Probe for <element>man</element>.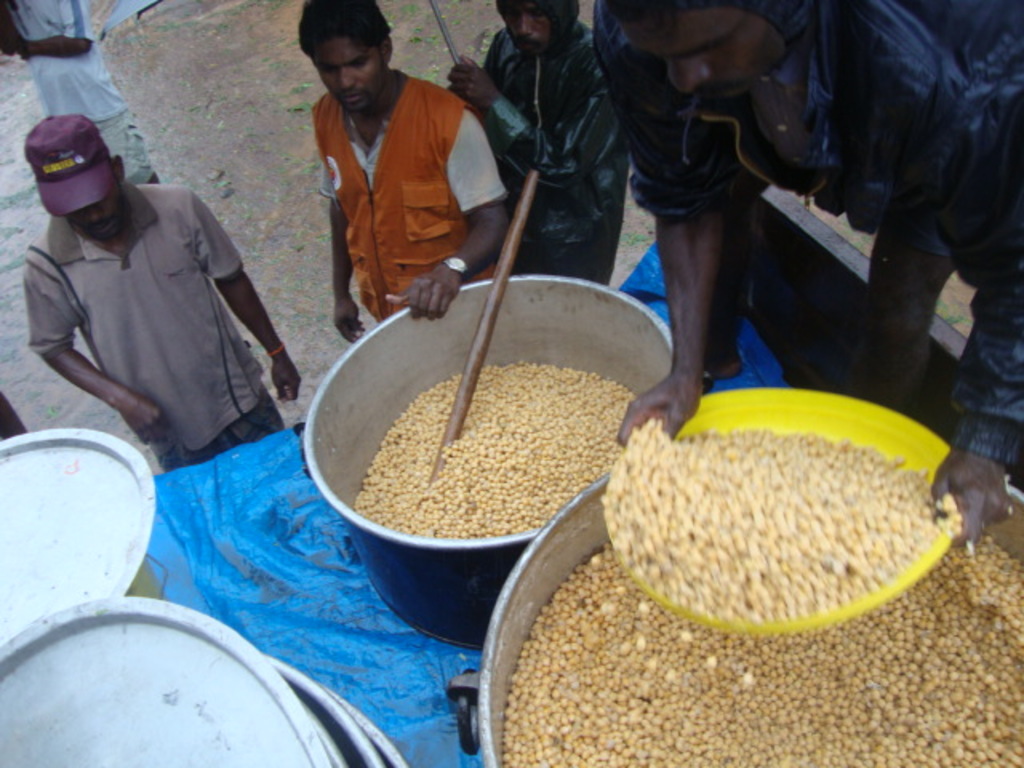
Probe result: BBox(278, 22, 504, 341).
